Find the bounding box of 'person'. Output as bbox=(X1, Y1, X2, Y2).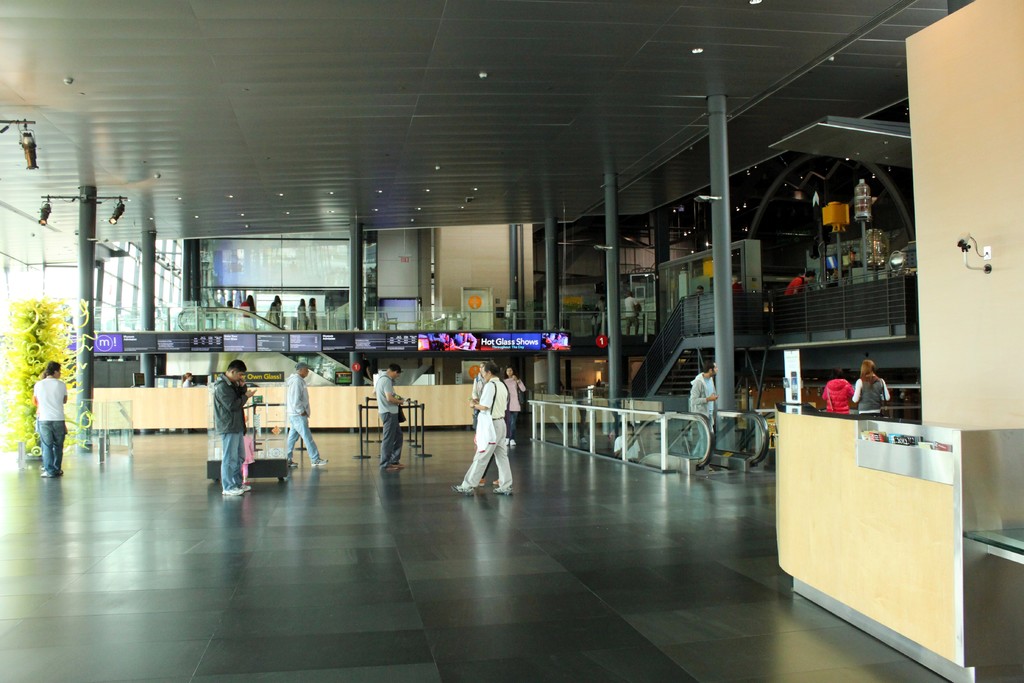
bbox=(852, 361, 896, 414).
